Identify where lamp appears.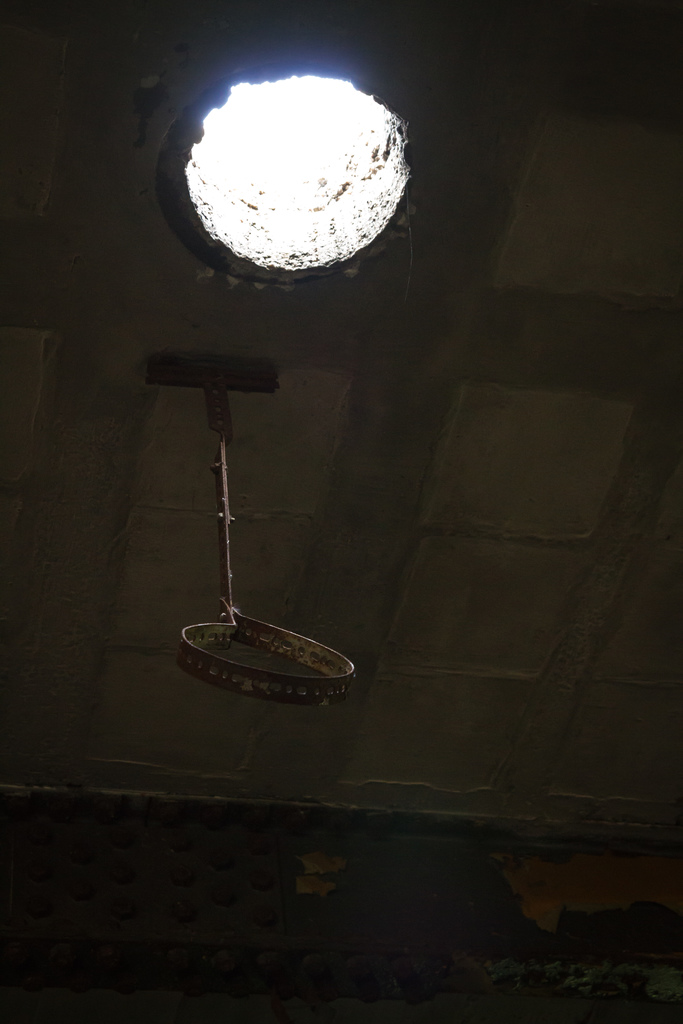
Appears at bbox=(151, 52, 433, 294).
